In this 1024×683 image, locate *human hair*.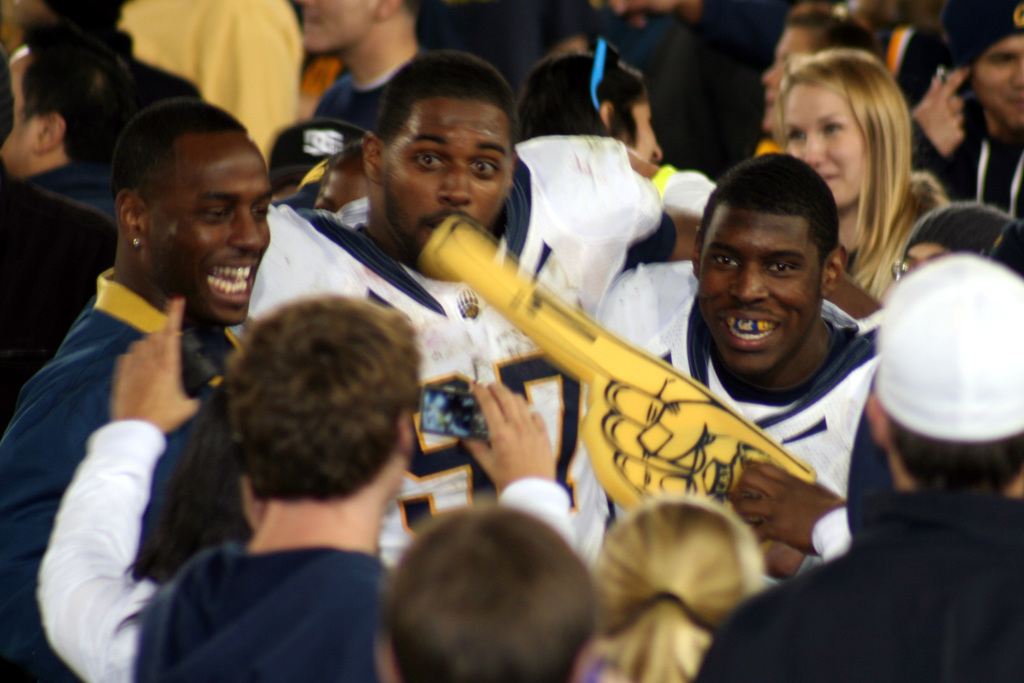
Bounding box: locate(778, 51, 915, 295).
